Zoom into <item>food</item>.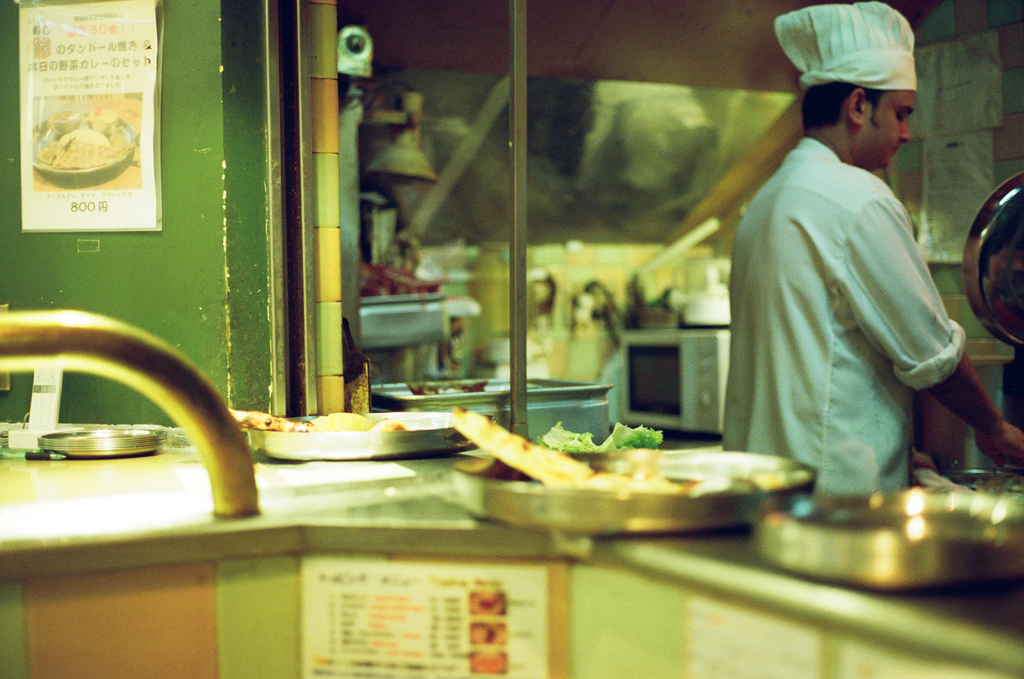
Zoom target: 600, 420, 665, 454.
